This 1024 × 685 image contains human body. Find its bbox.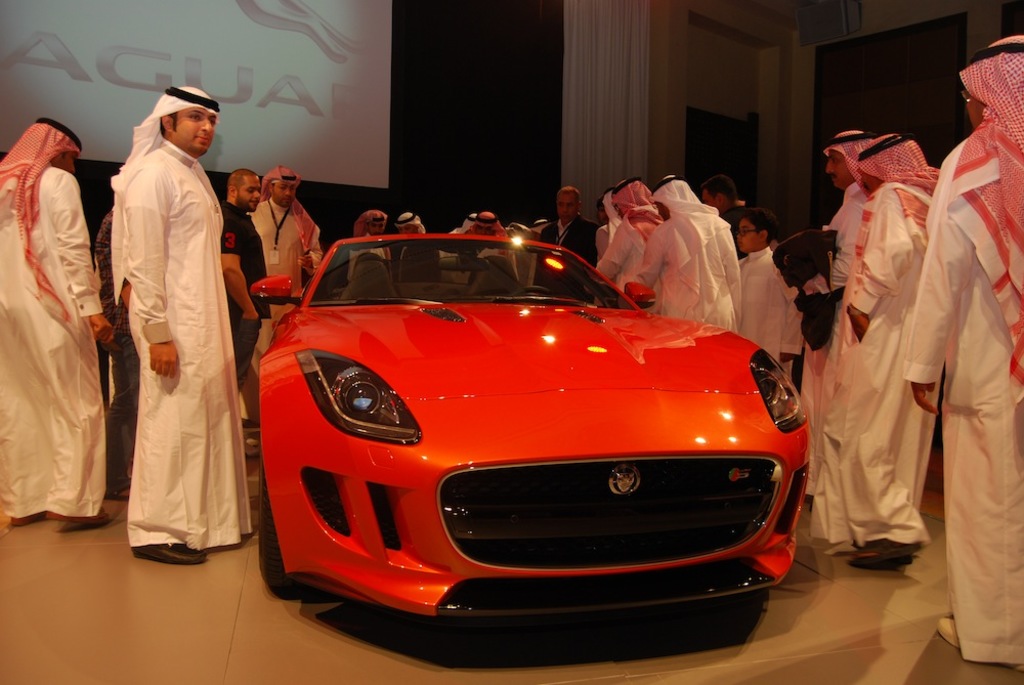
(x1=828, y1=115, x2=949, y2=569).
